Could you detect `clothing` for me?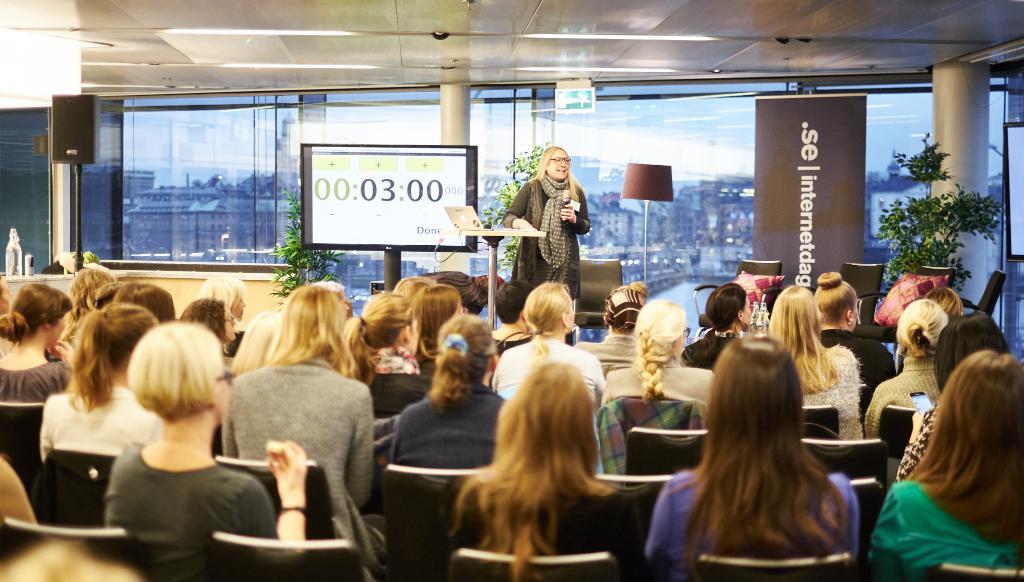
Detection result: locate(386, 387, 518, 478).
